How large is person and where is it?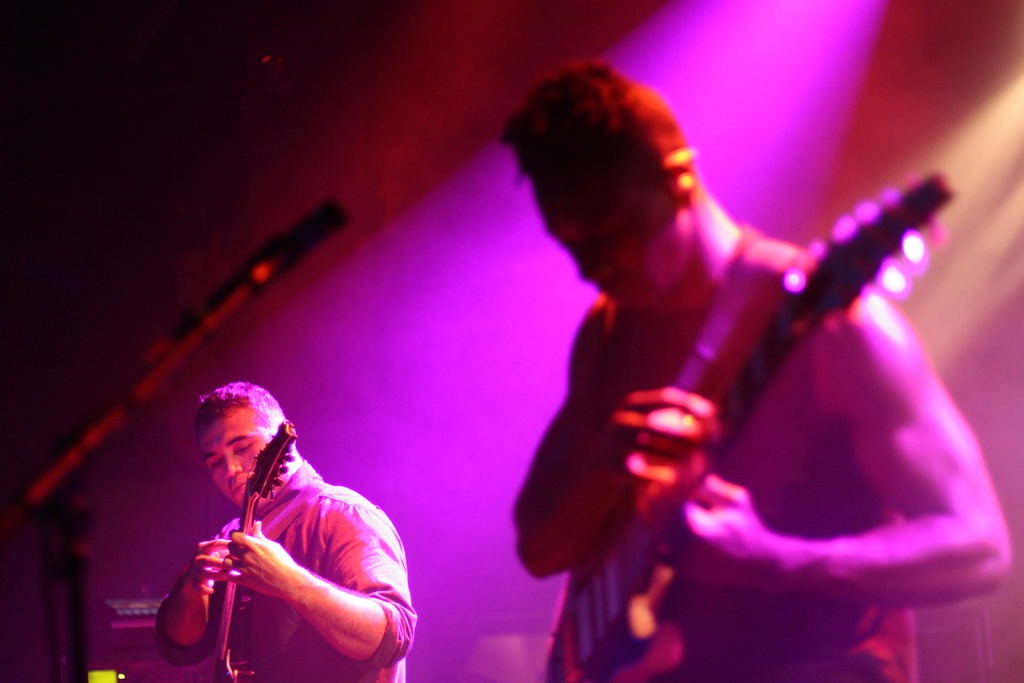
Bounding box: [x1=143, y1=364, x2=408, y2=682].
